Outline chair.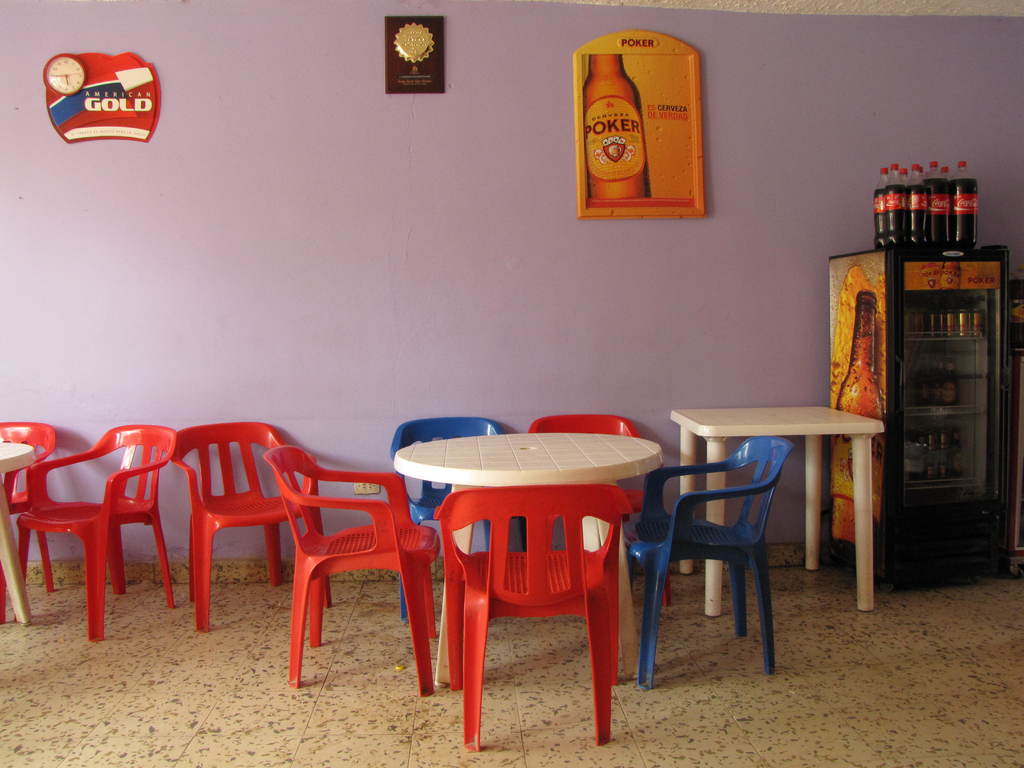
Outline: 173 418 330 624.
